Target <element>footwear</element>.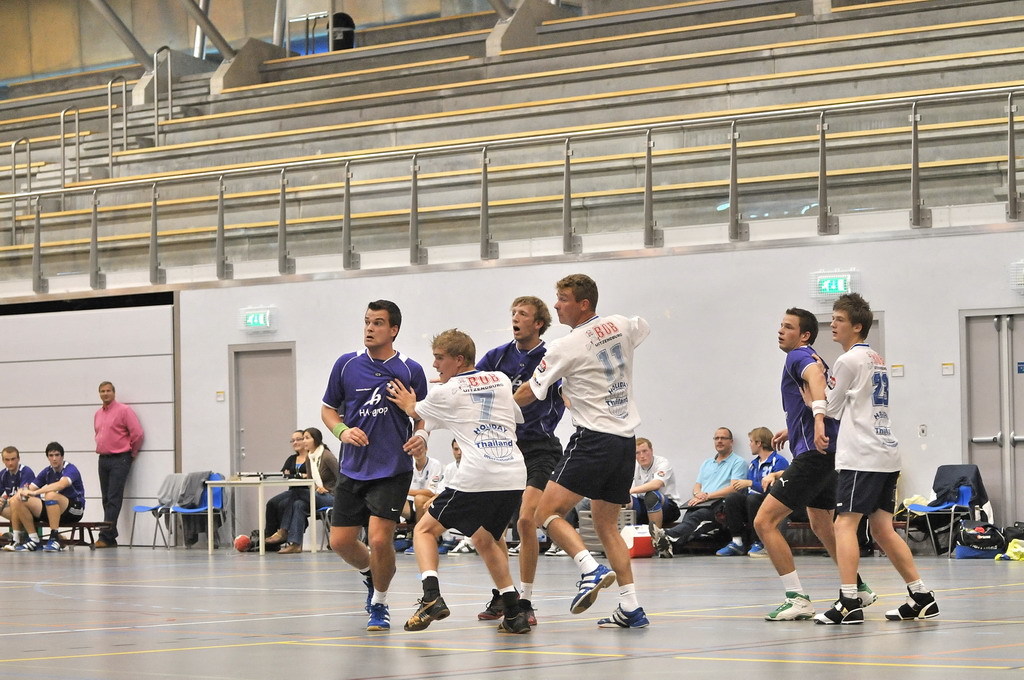
Target region: [x1=569, y1=559, x2=616, y2=614].
